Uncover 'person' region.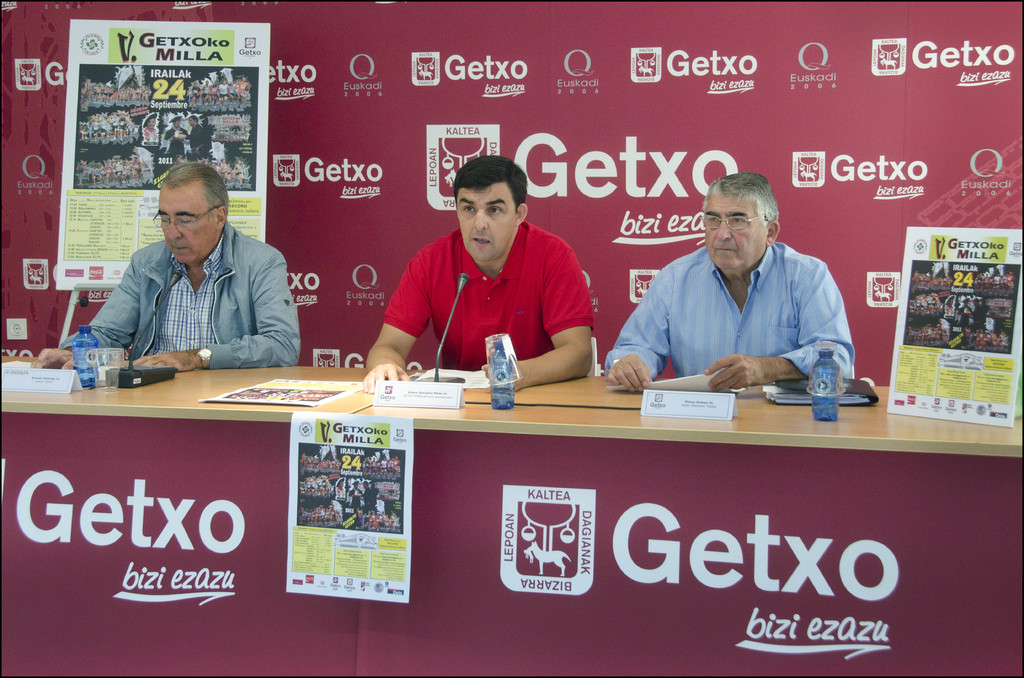
Uncovered: 362, 152, 594, 398.
